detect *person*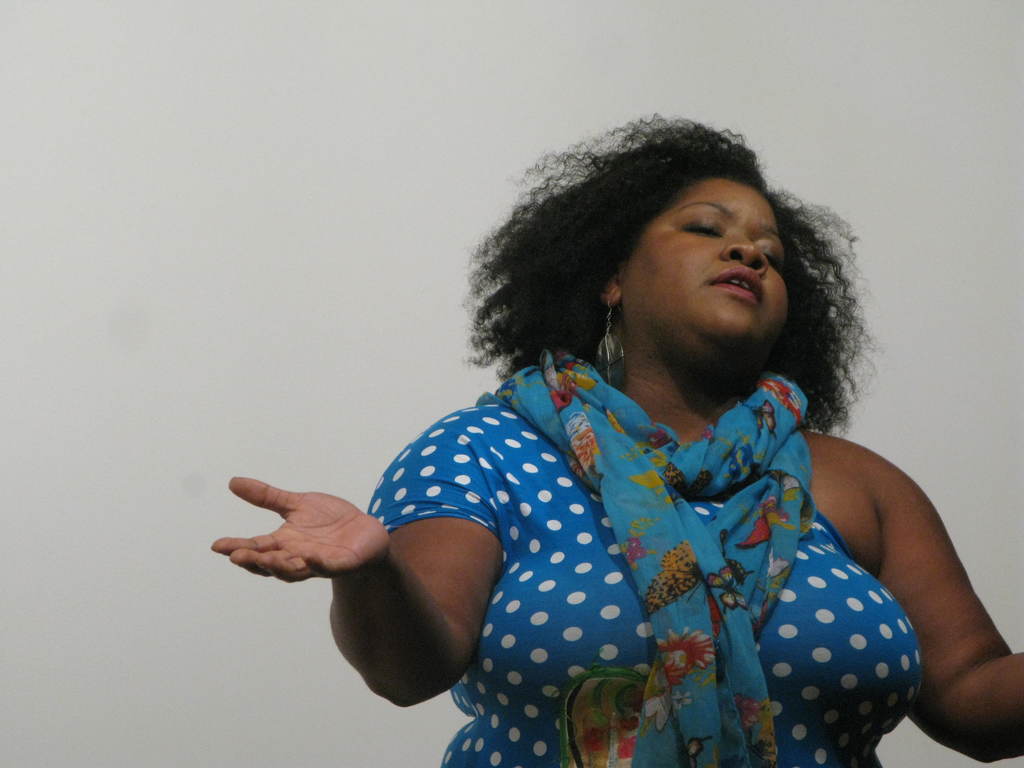
[208,110,1023,767]
